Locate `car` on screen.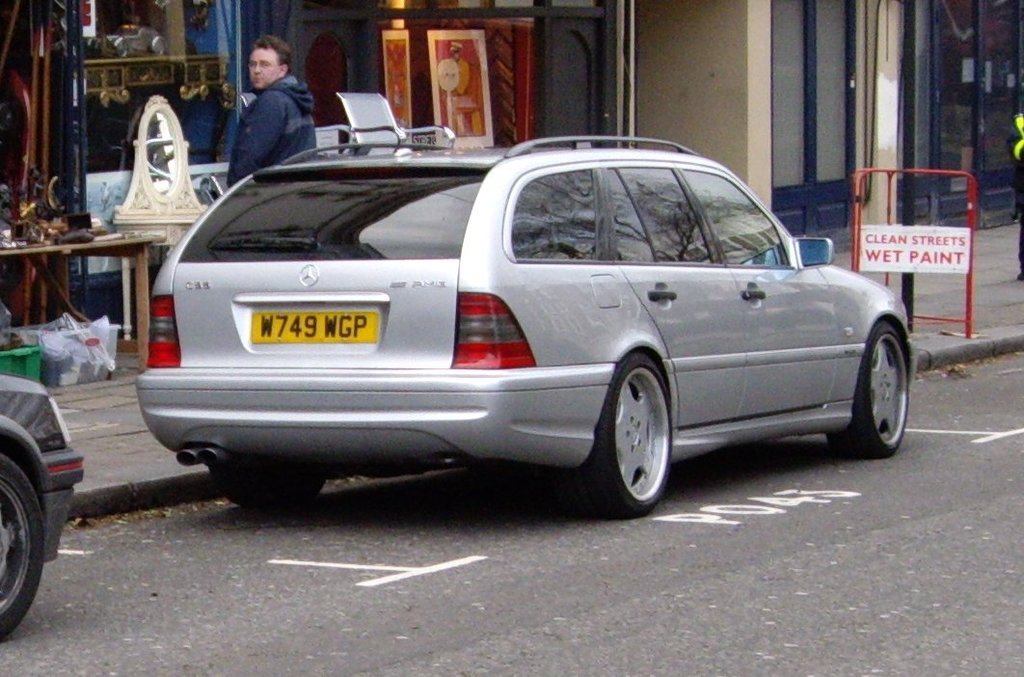
On screen at box(133, 137, 920, 528).
